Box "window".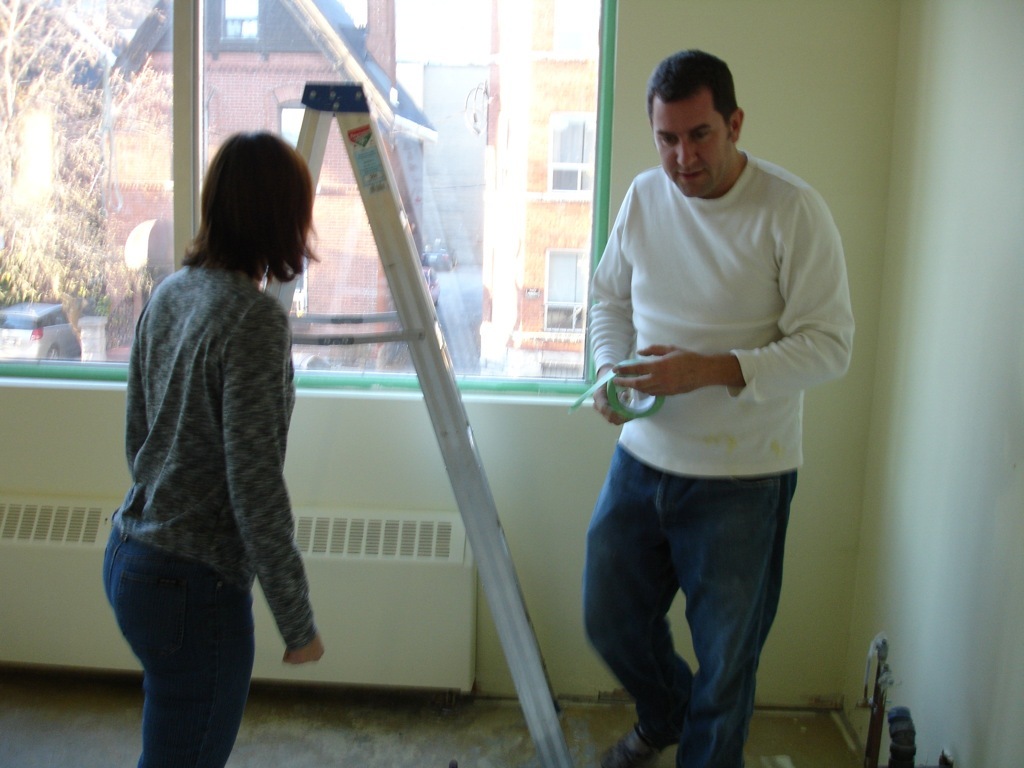
275 93 309 146.
